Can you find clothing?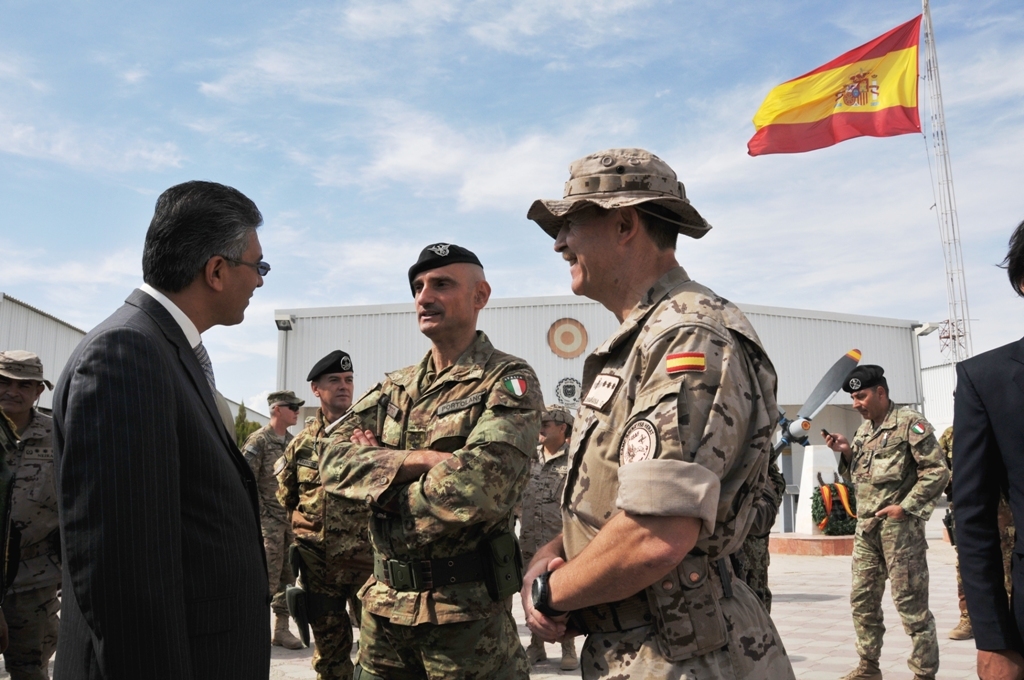
Yes, bounding box: l=960, t=332, r=1023, b=679.
